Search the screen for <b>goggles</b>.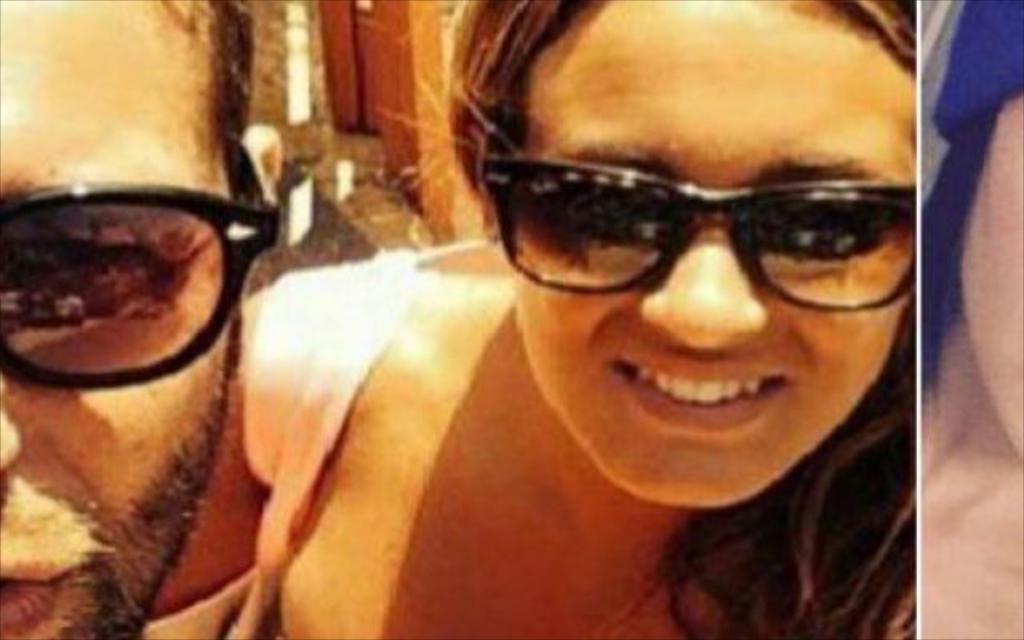
Found at bbox=(490, 115, 915, 306).
